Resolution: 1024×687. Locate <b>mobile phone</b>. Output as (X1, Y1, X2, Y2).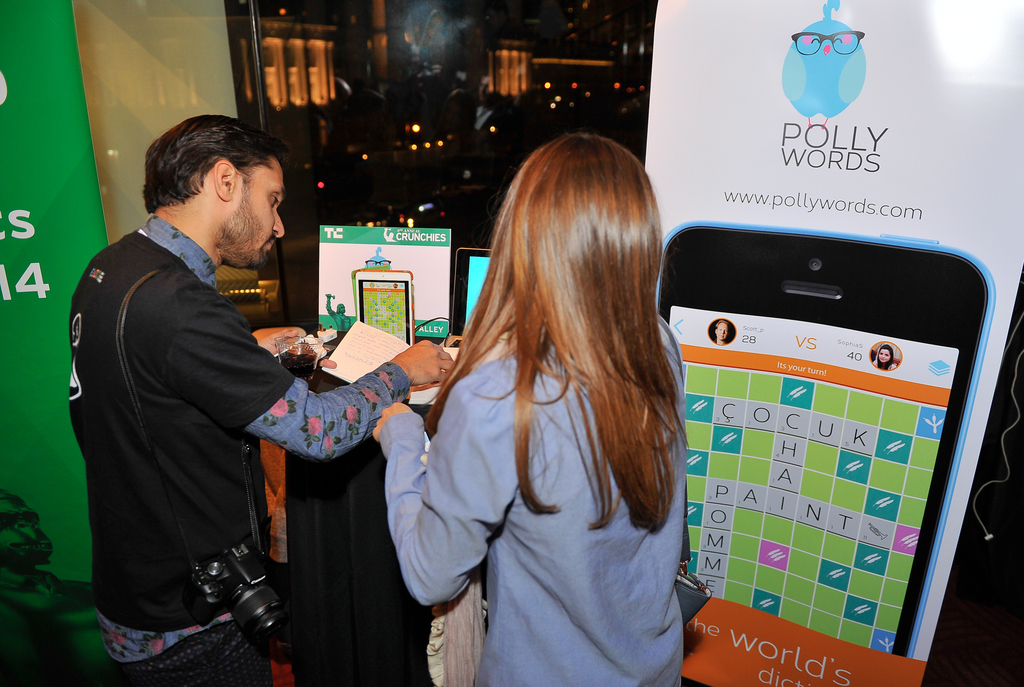
(644, 226, 991, 668).
